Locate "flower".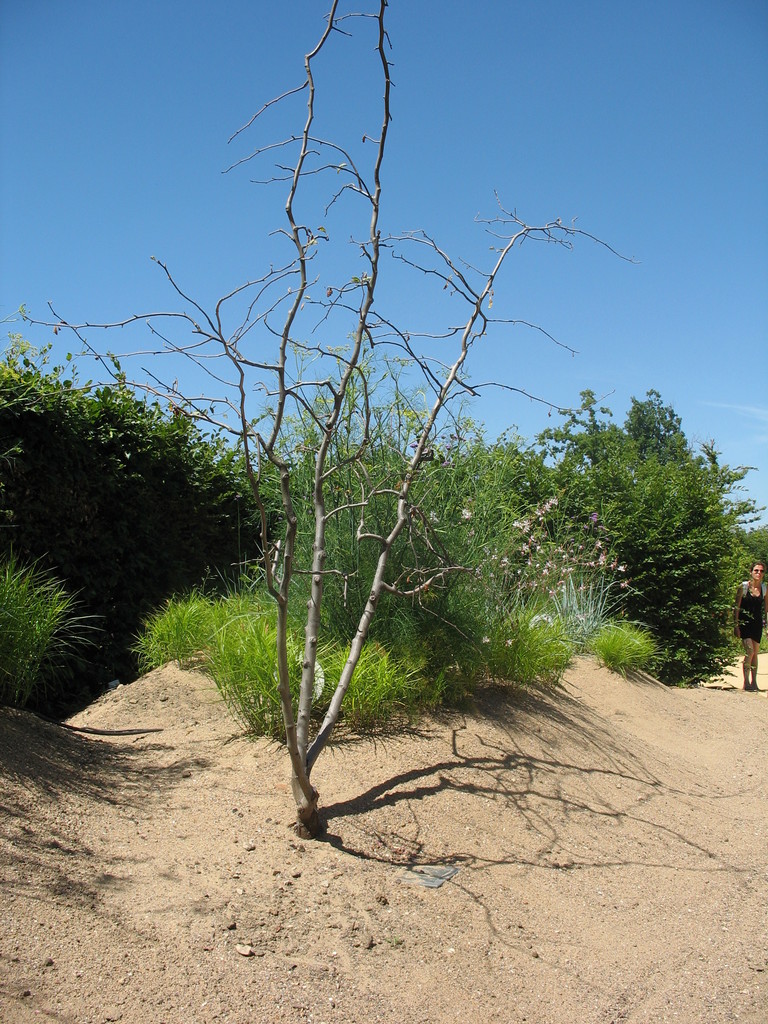
Bounding box: (left=461, top=504, right=473, bottom=516).
